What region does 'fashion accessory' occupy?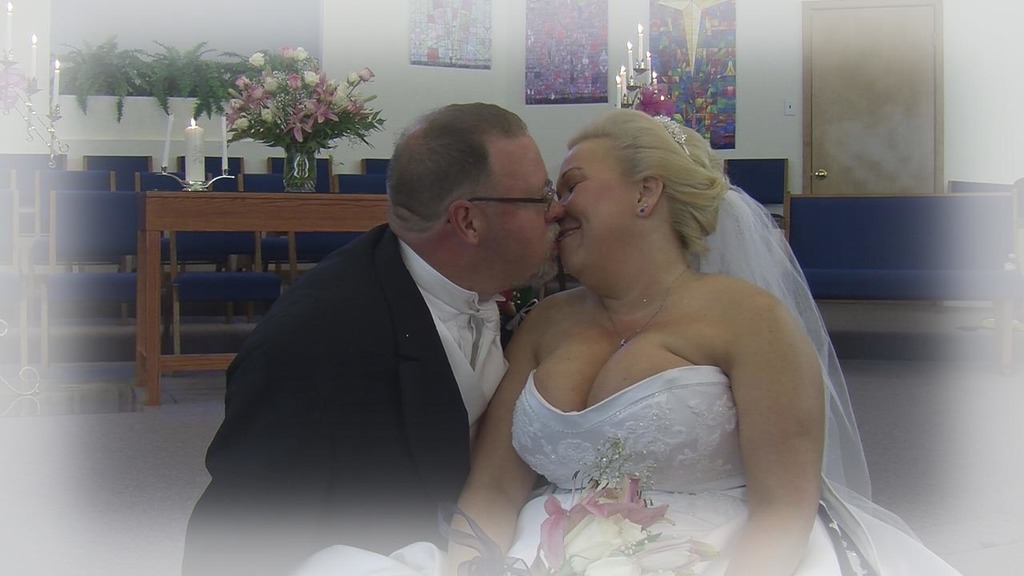
select_region(638, 205, 646, 214).
